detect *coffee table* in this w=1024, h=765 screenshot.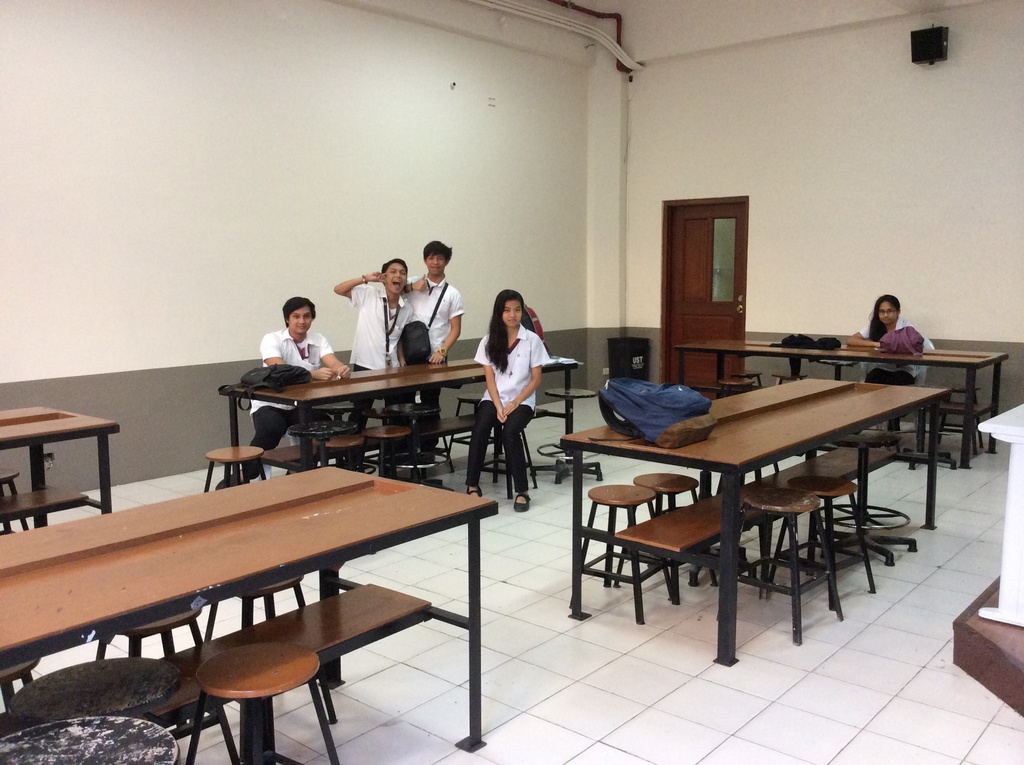
Detection: x1=0 y1=466 x2=500 y2=757.
